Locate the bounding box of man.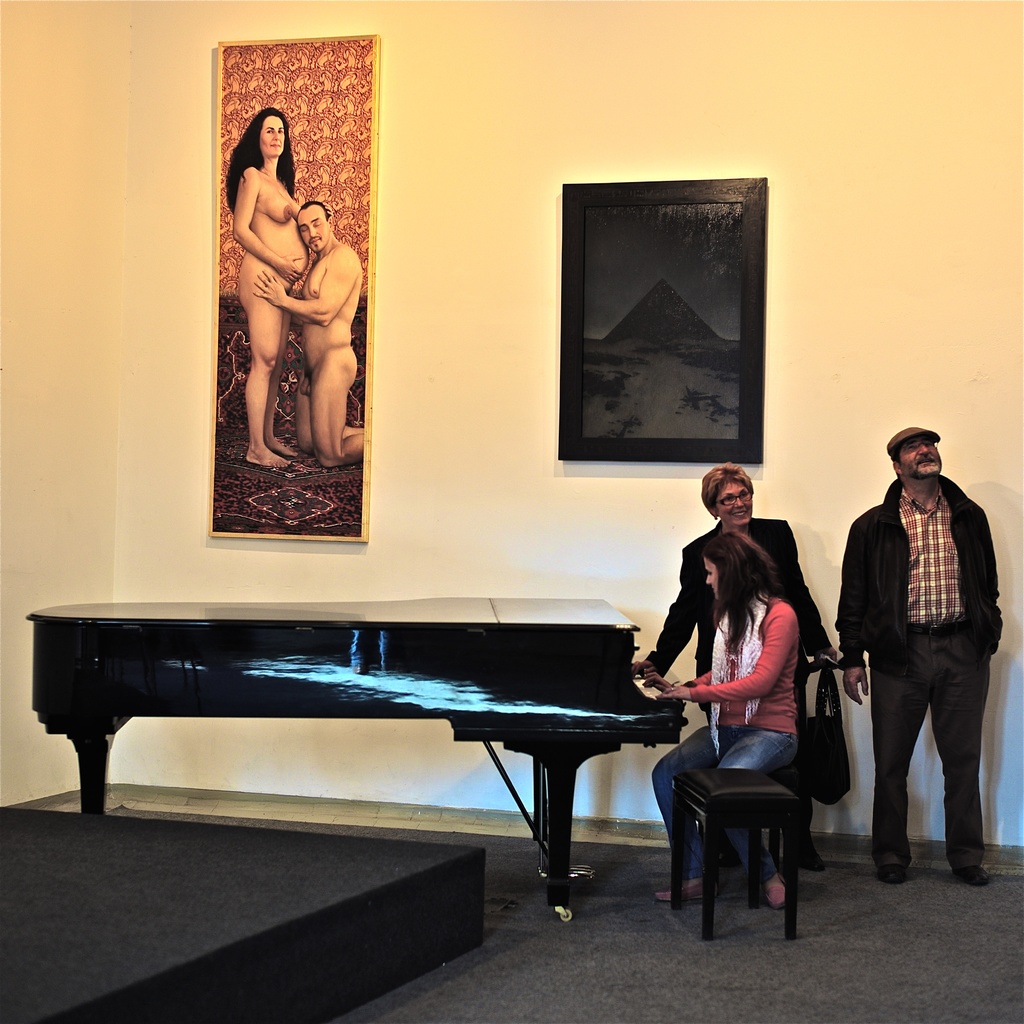
Bounding box: bbox(253, 198, 365, 467).
